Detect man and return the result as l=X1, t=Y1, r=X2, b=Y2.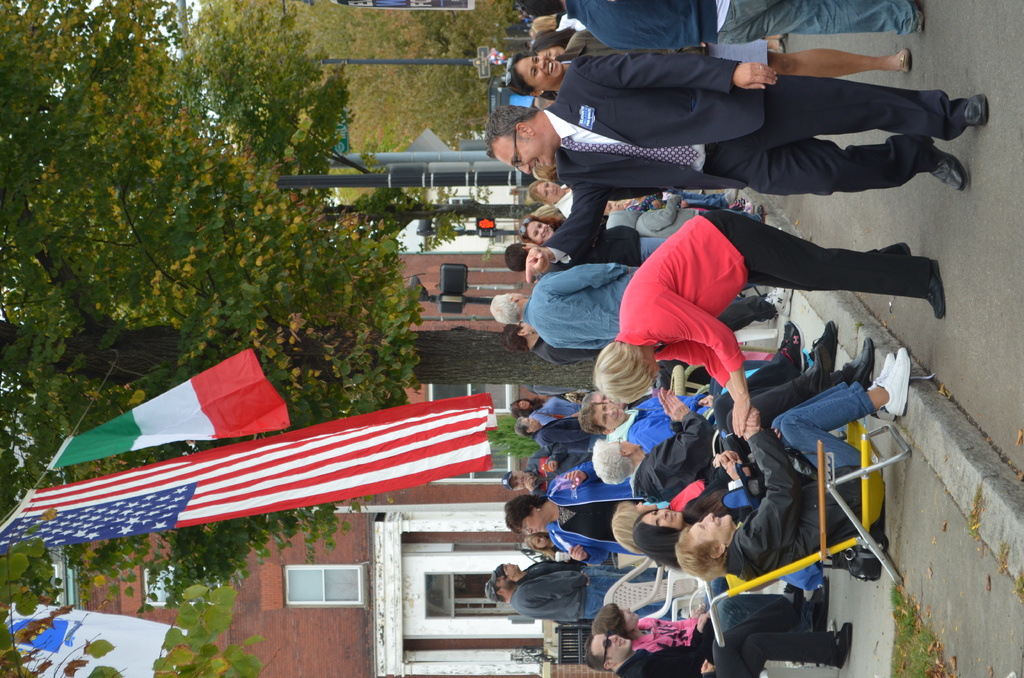
l=495, t=562, r=585, b=582.
